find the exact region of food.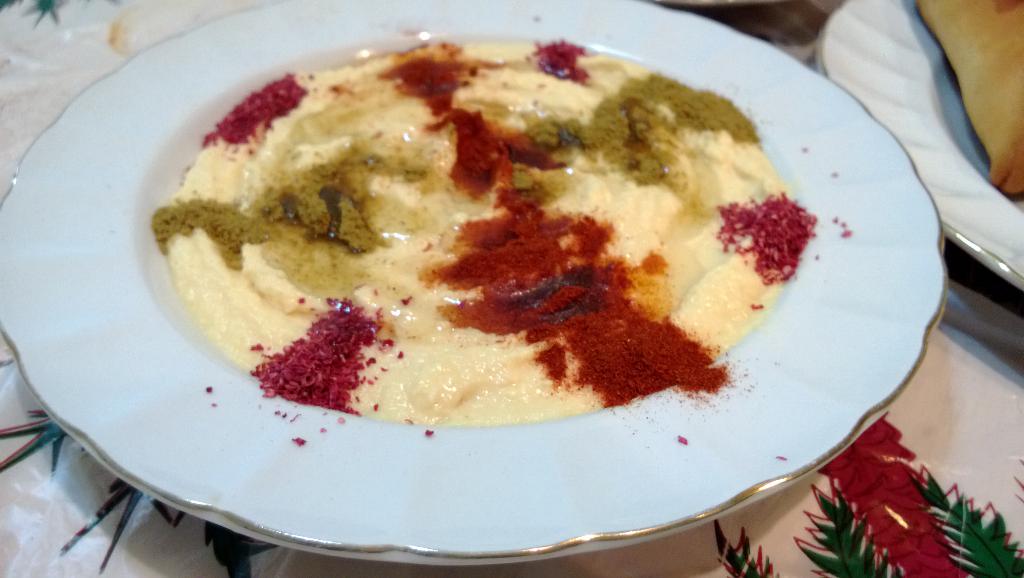
Exact region: left=150, top=36, right=829, bottom=422.
